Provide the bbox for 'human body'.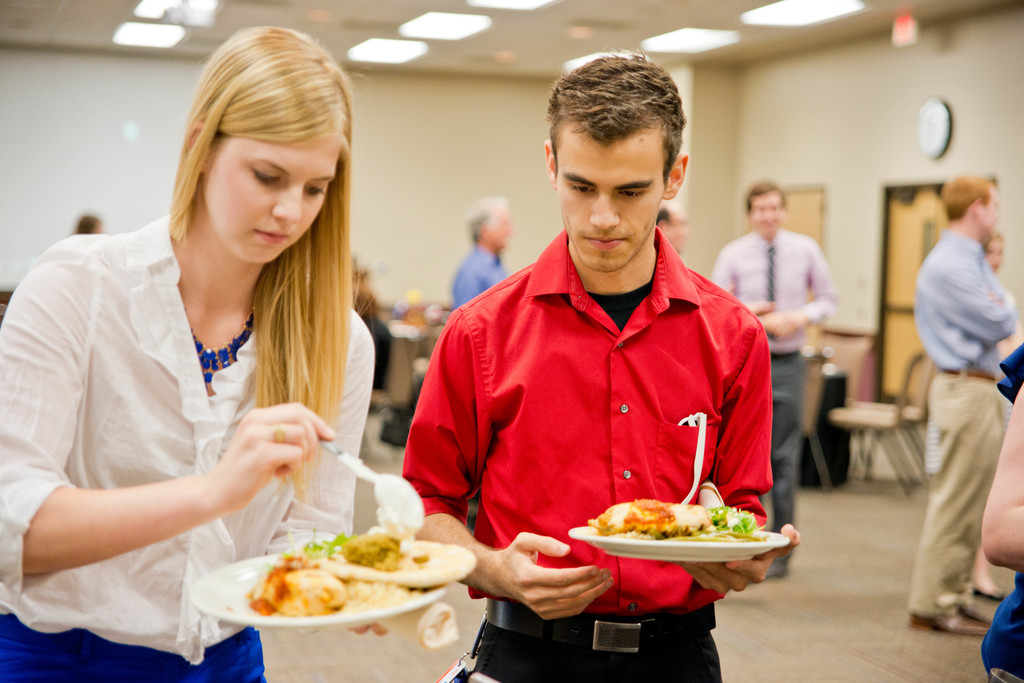
[left=884, top=167, right=1023, bottom=631].
